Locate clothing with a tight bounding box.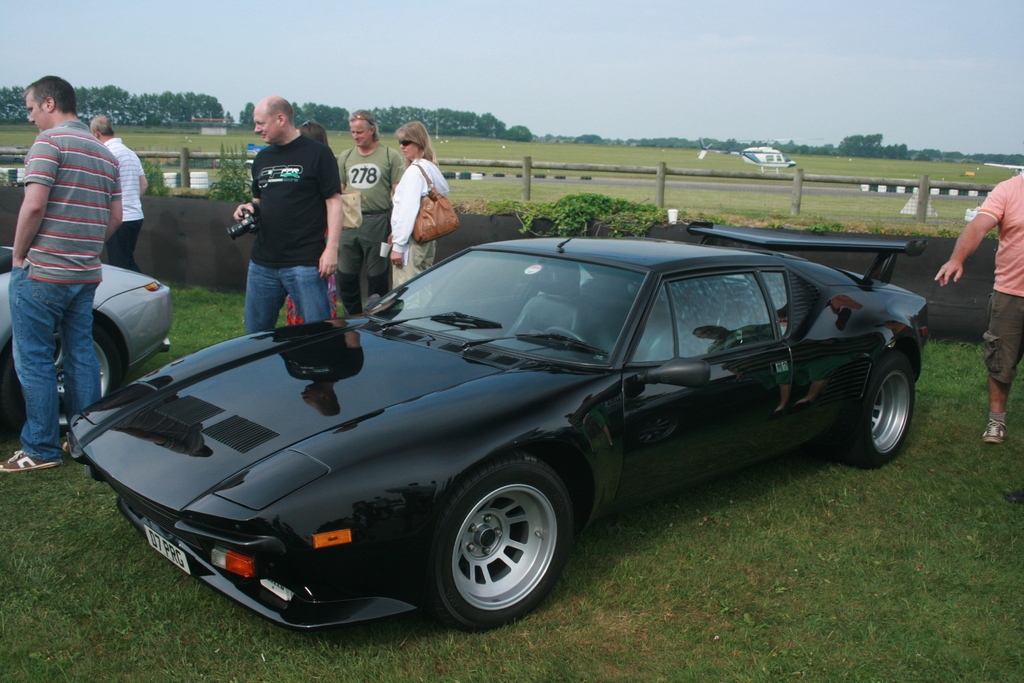
Rect(101, 134, 151, 260).
